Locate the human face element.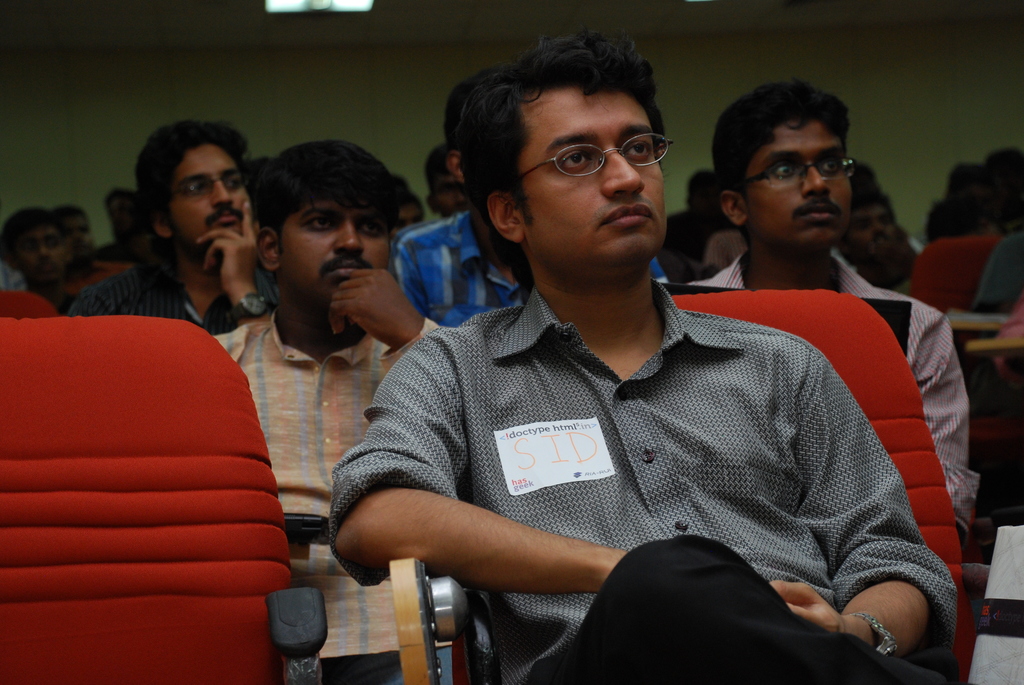
Element bbox: left=67, top=211, right=90, bottom=253.
